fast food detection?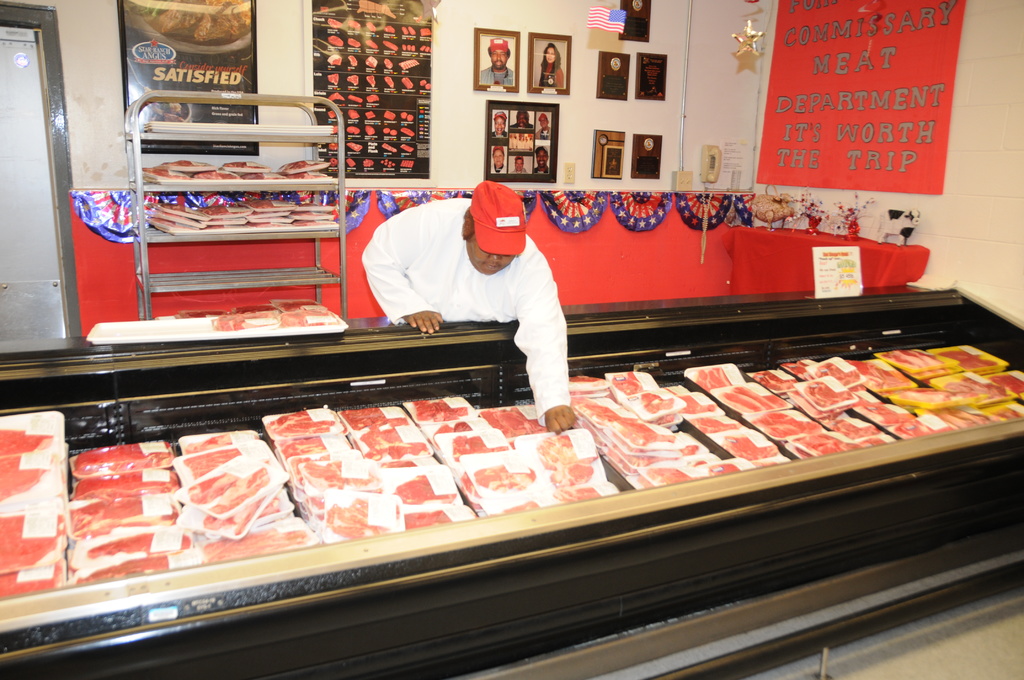
box=[121, 0, 250, 51]
